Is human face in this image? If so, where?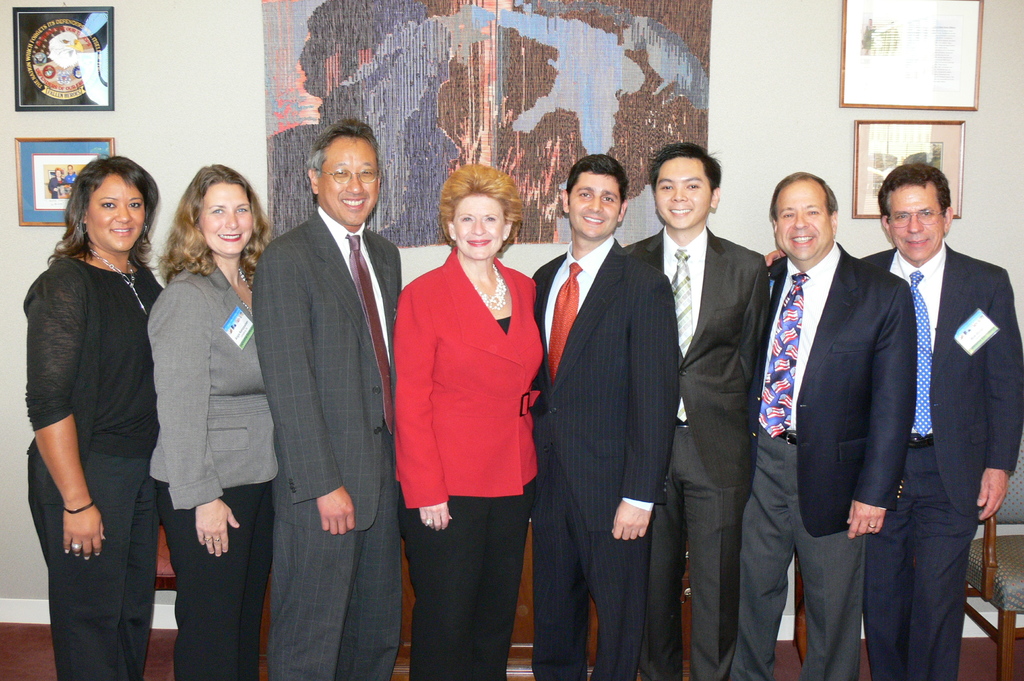
Yes, at <region>656, 159, 714, 228</region>.
